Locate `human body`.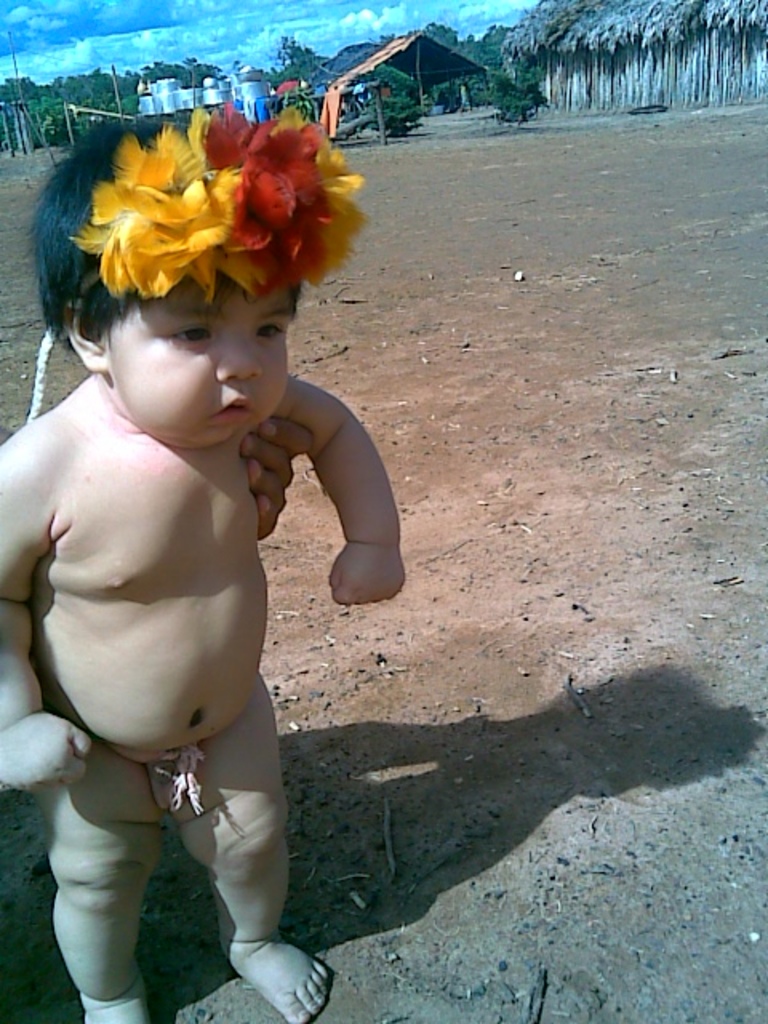
Bounding box: Rect(3, 133, 406, 1023).
